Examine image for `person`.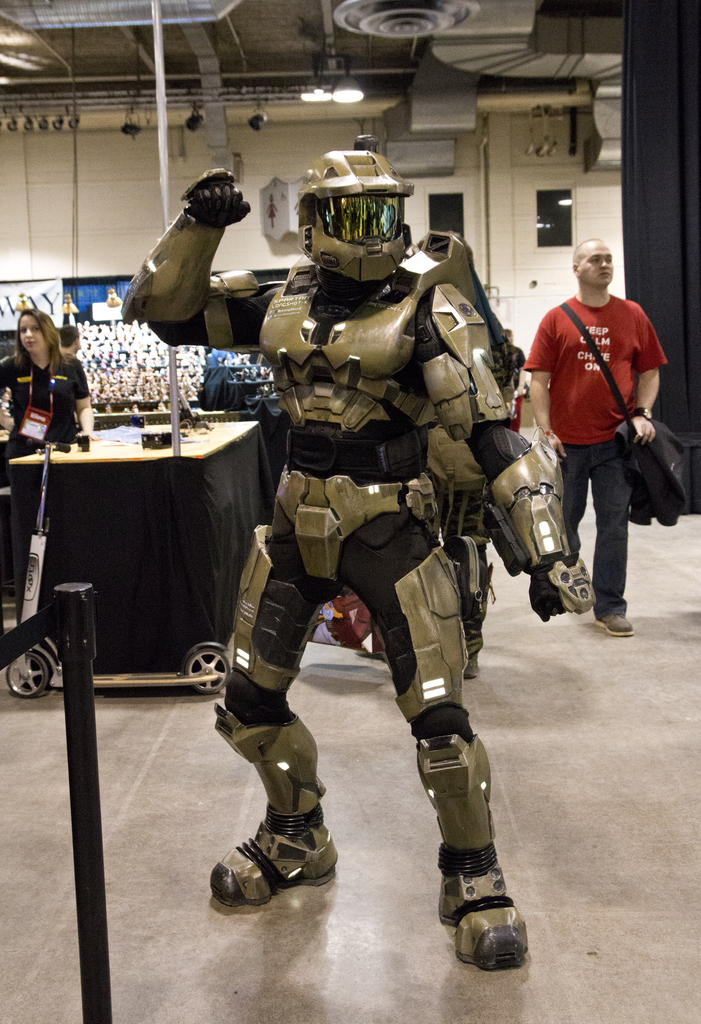
Examination result: l=522, t=223, r=675, b=644.
